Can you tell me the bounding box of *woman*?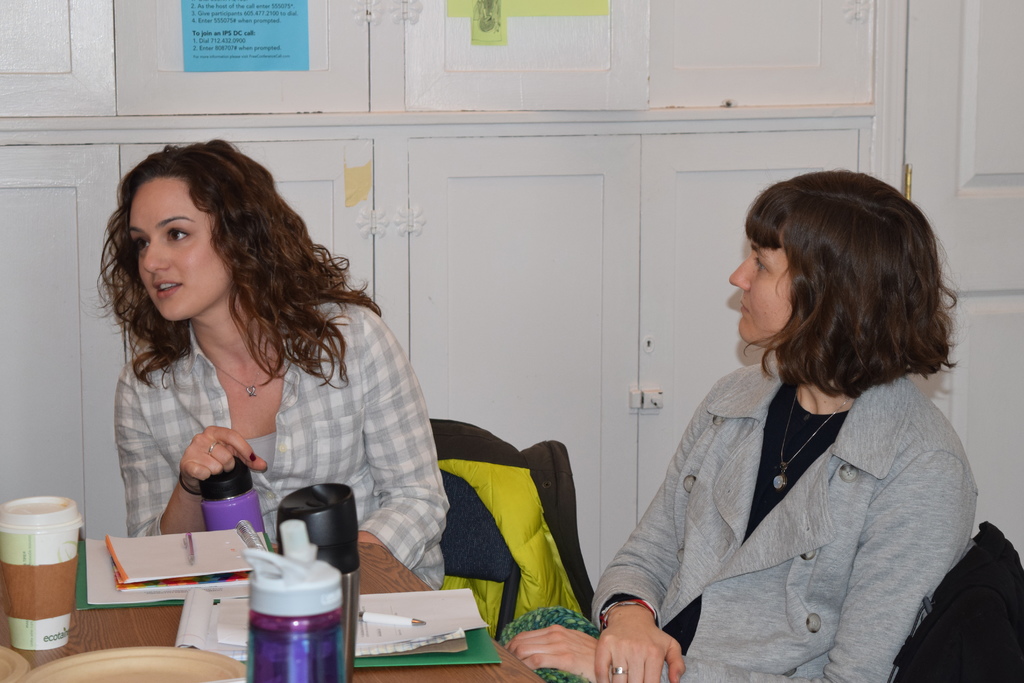
[x1=76, y1=141, x2=449, y2=593].
